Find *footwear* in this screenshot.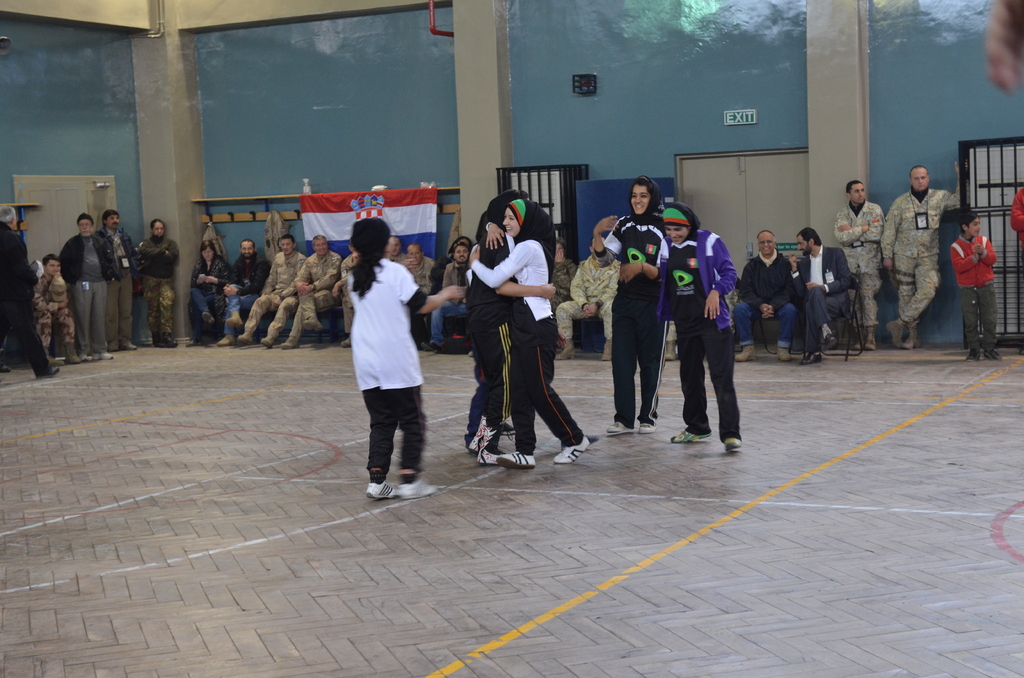
The bounding box for *footwear* is 216 334 234 347.
